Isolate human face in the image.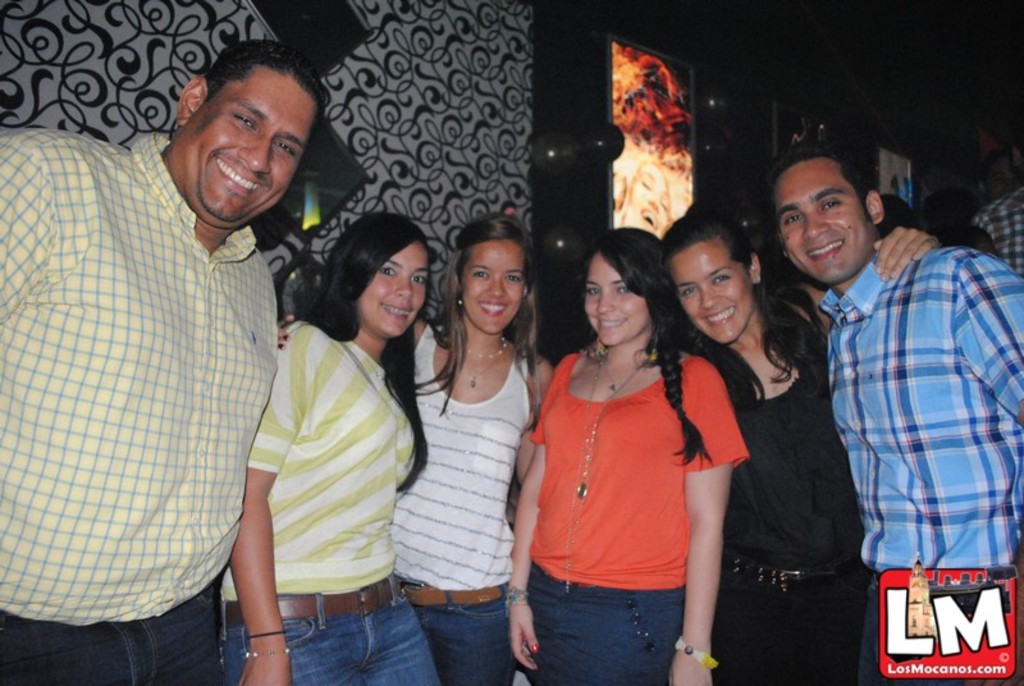
Isolated region: bbox=(669, 237, 753, 346).
